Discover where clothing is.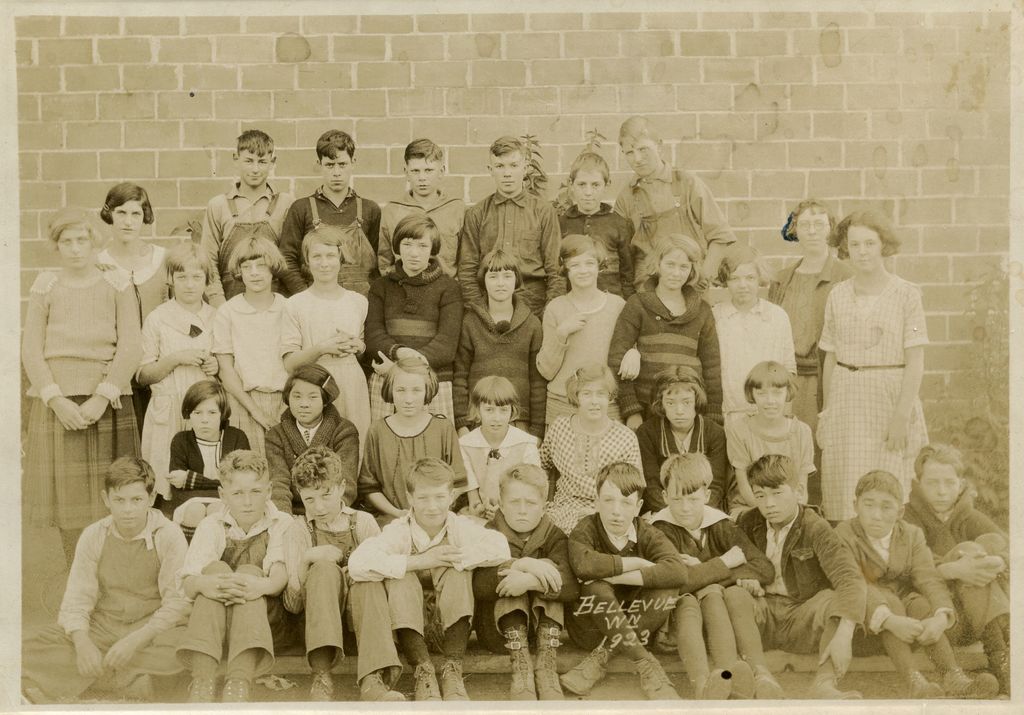
Discovered at BBox(358, 411, 468, 511).
